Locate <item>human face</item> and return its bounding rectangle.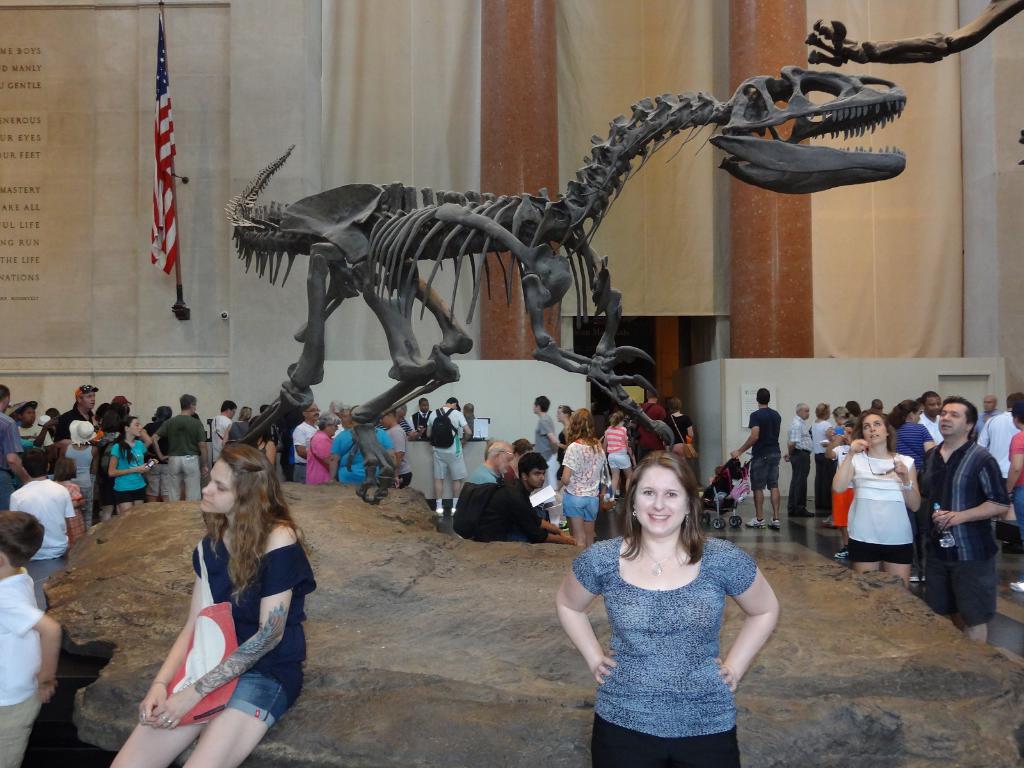
pyautogui.locateOnScreen(200, 460, 234, 512).
